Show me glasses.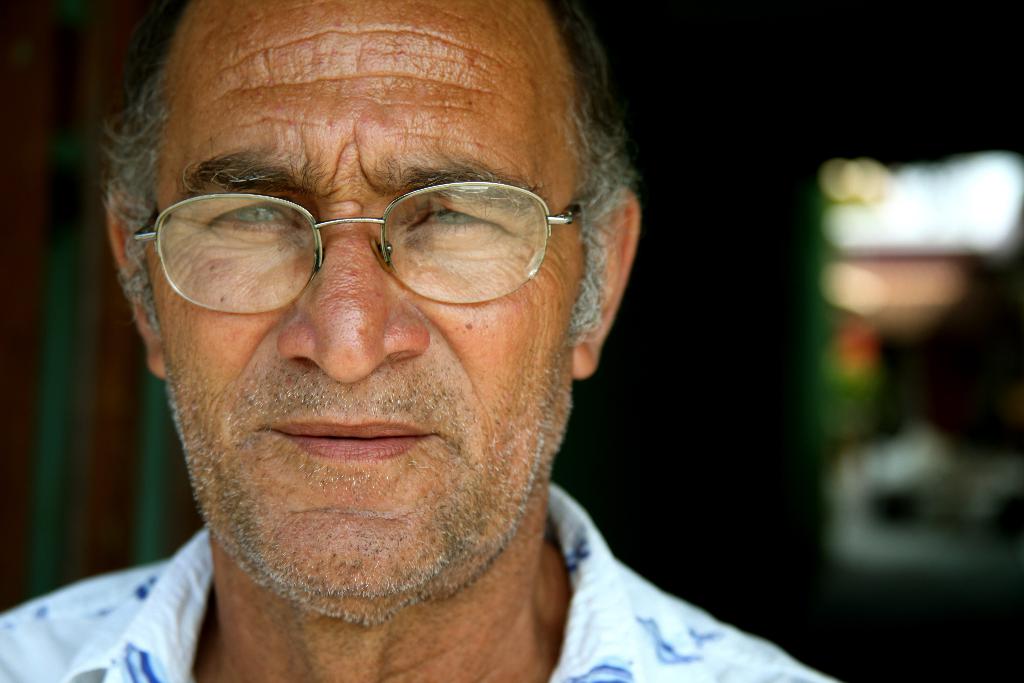
glasses is here: BBox(132, 179, 582, 316).
